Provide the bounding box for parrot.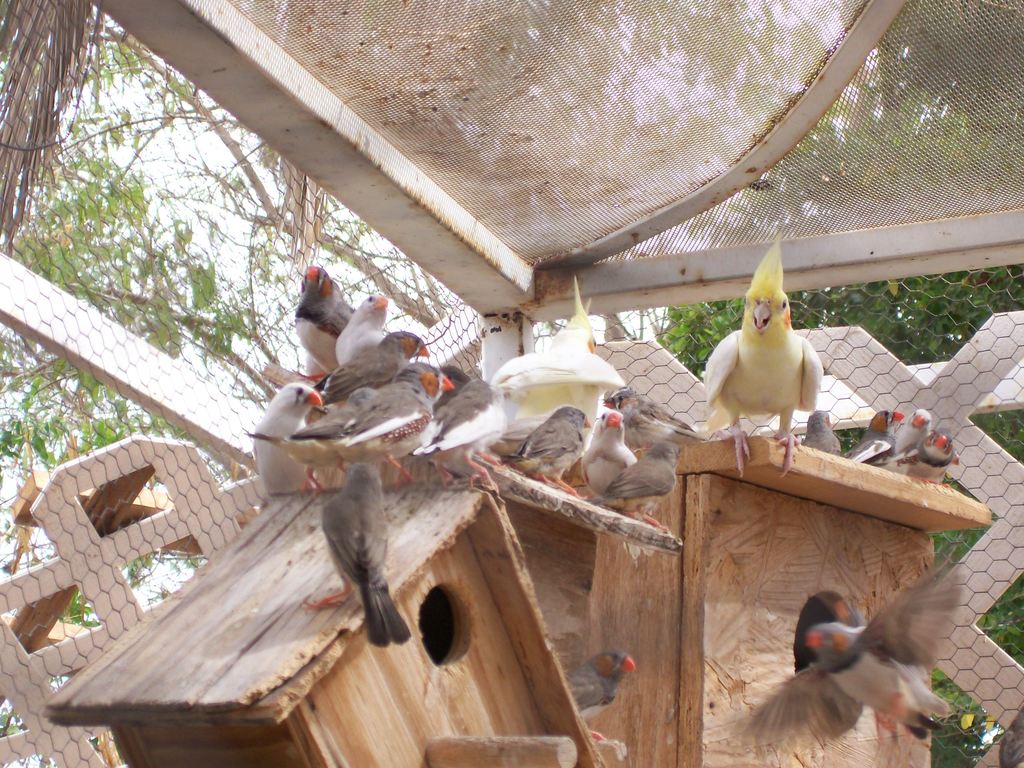
box(311, 335, 446, 408).
